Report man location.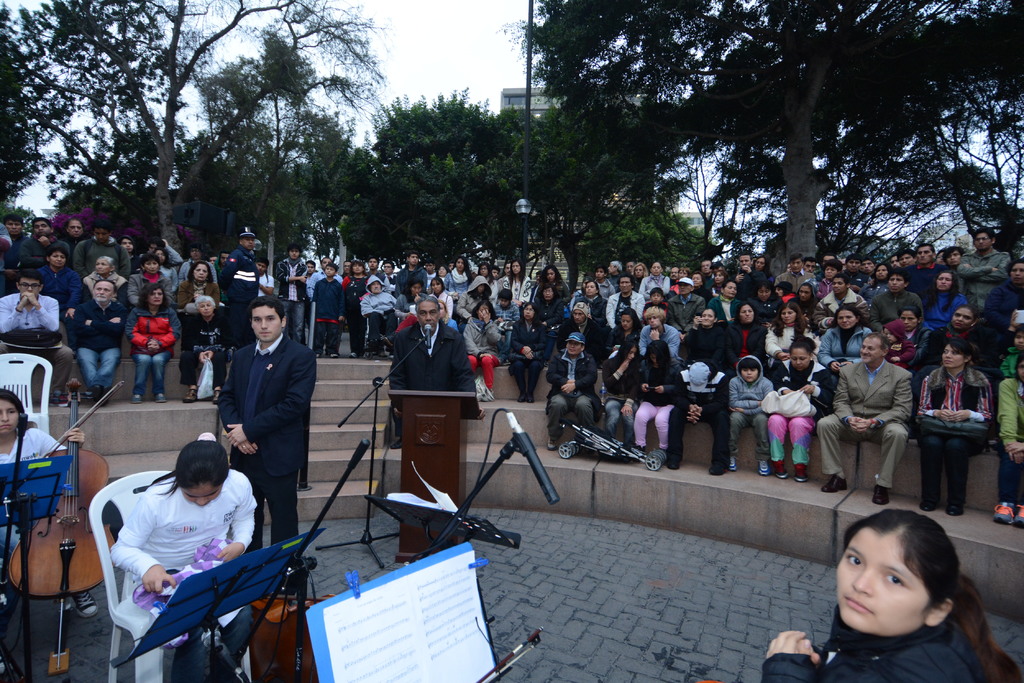
Report: 545 331 602 452.
